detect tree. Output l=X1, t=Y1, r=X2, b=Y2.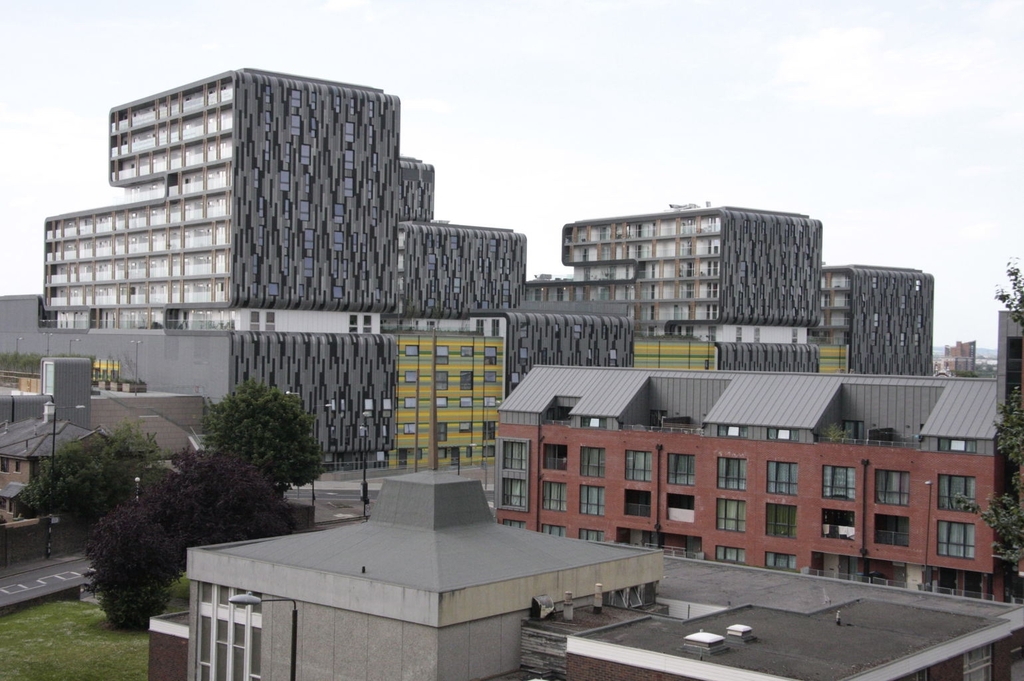
l=138, t=449, r=295, b=552.
